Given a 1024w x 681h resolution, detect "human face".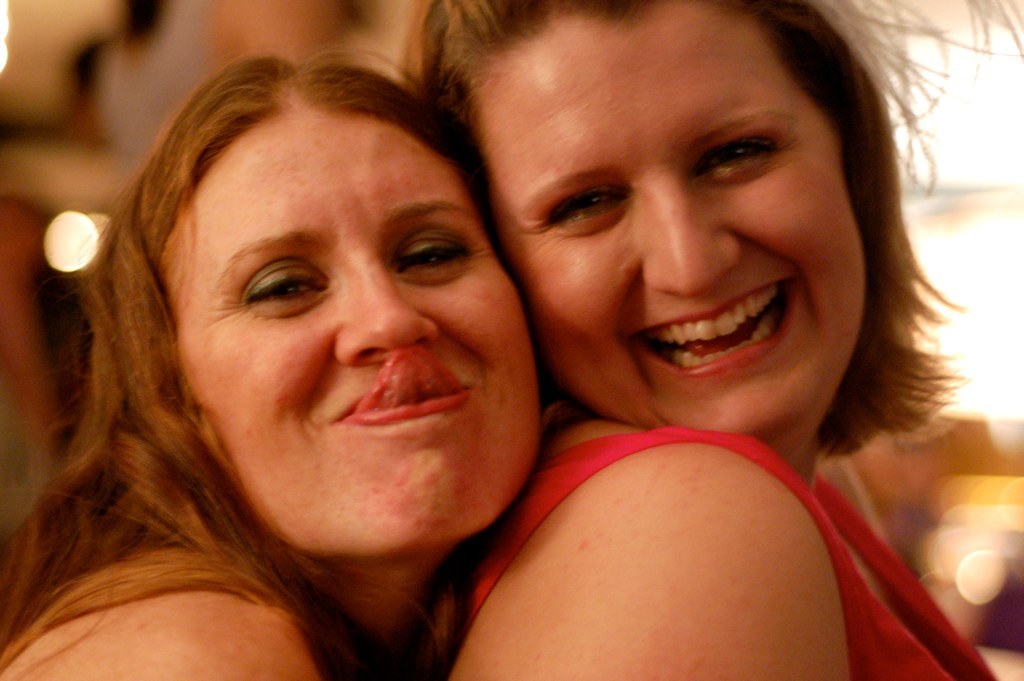
l=155, t=106, r=525, b=543.
